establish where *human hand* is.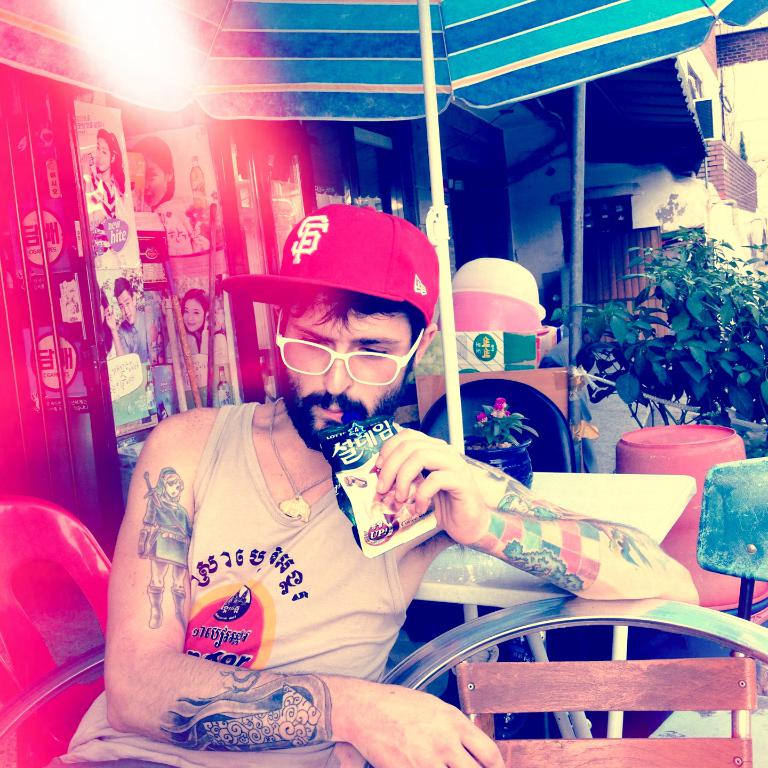
Established at (left=362, top=686, right=506, bottom=767).
